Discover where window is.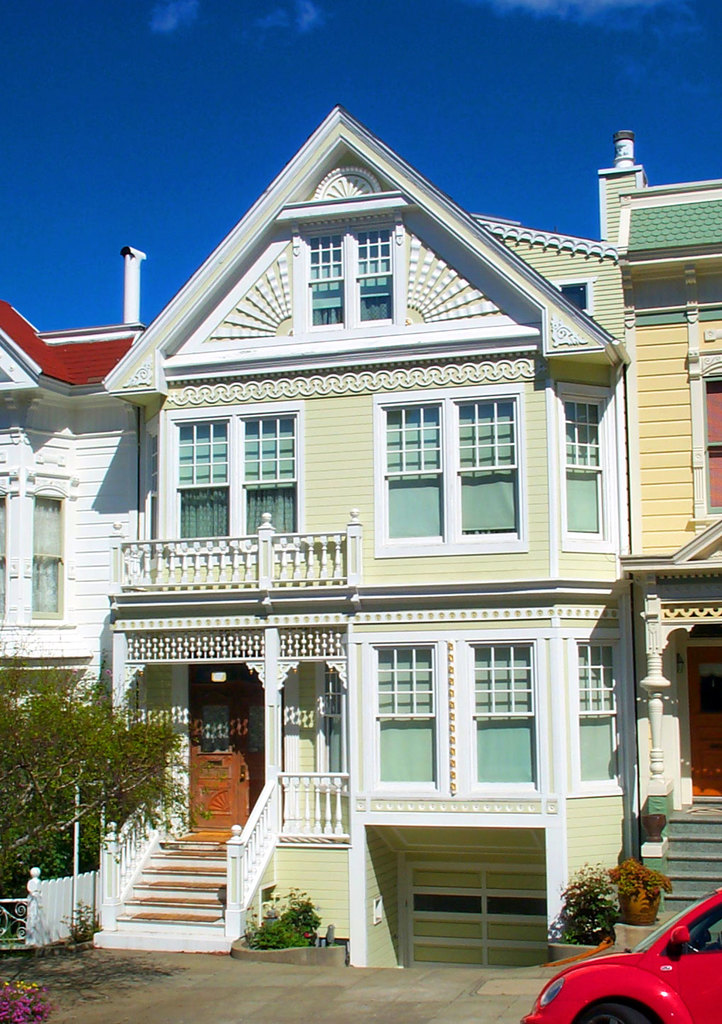
Discovered at BBox(369, 634, 535, 795).
